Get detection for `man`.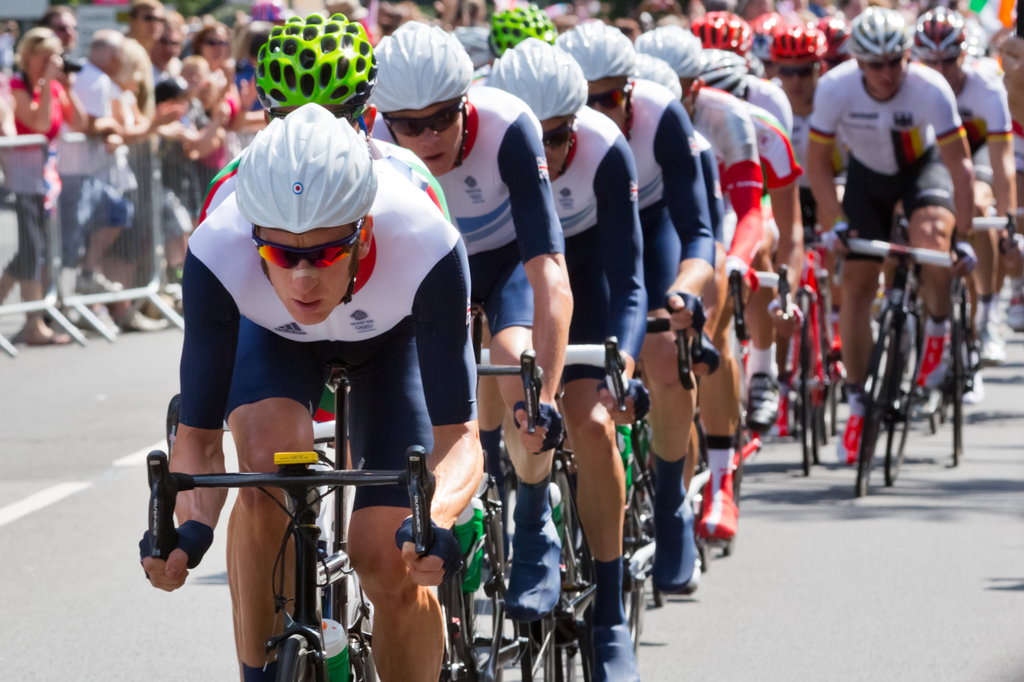
Detection: rect(630, 42, 737, 541).
